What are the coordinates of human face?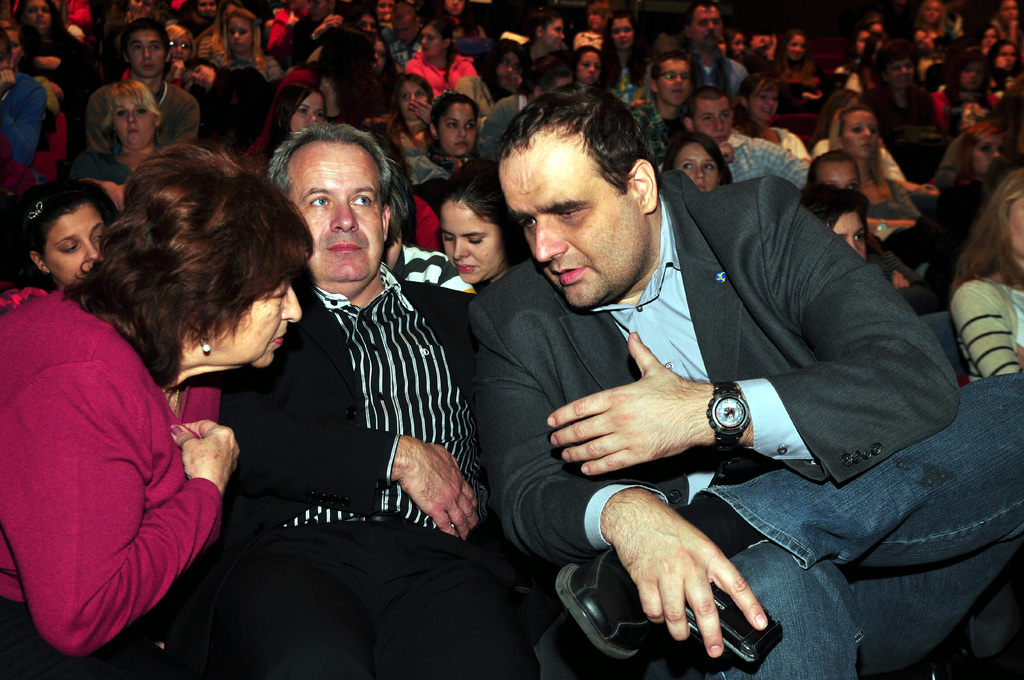
660,57,687,102.
